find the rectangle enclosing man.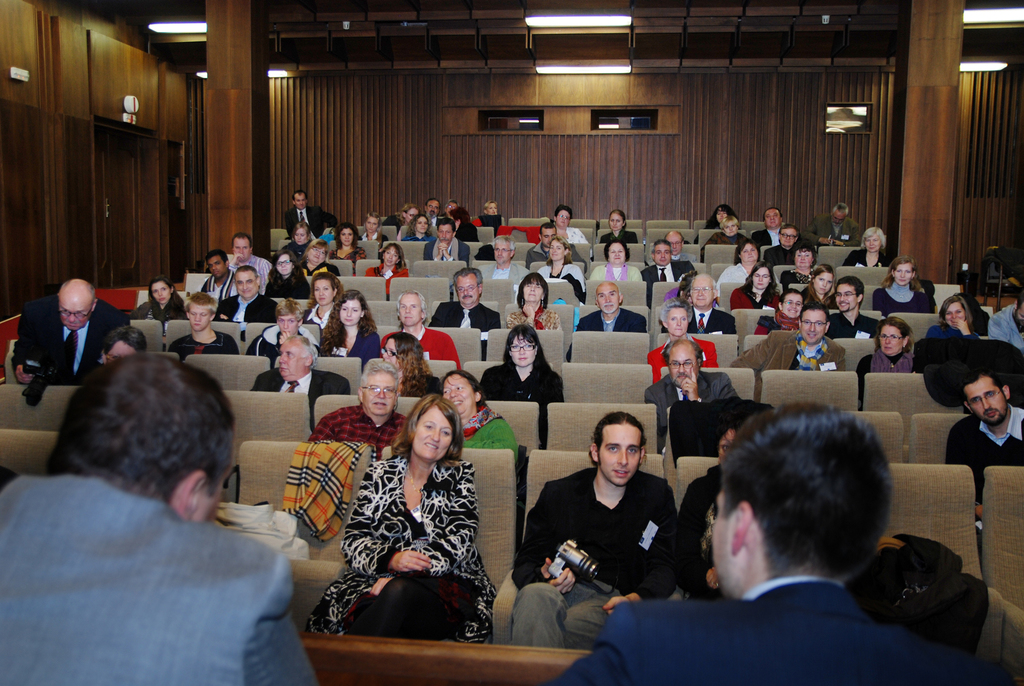
[left=564, top=279, right=650, bottom=363].
